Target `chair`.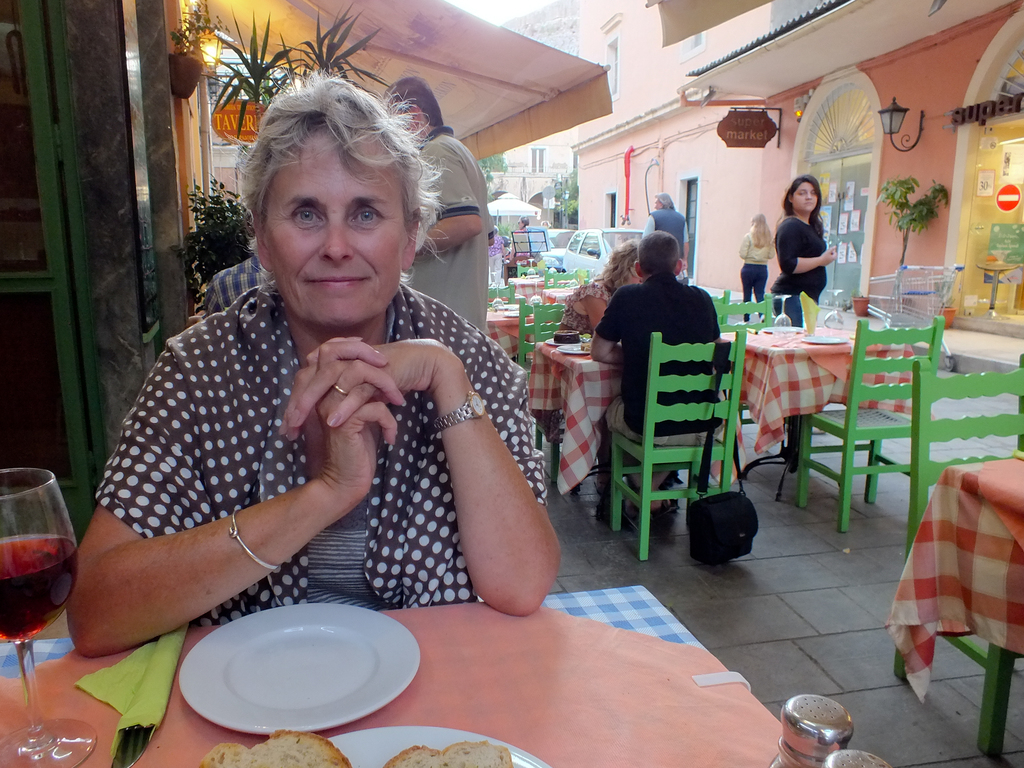
Target region: crop(530, 311, 616, 482).
